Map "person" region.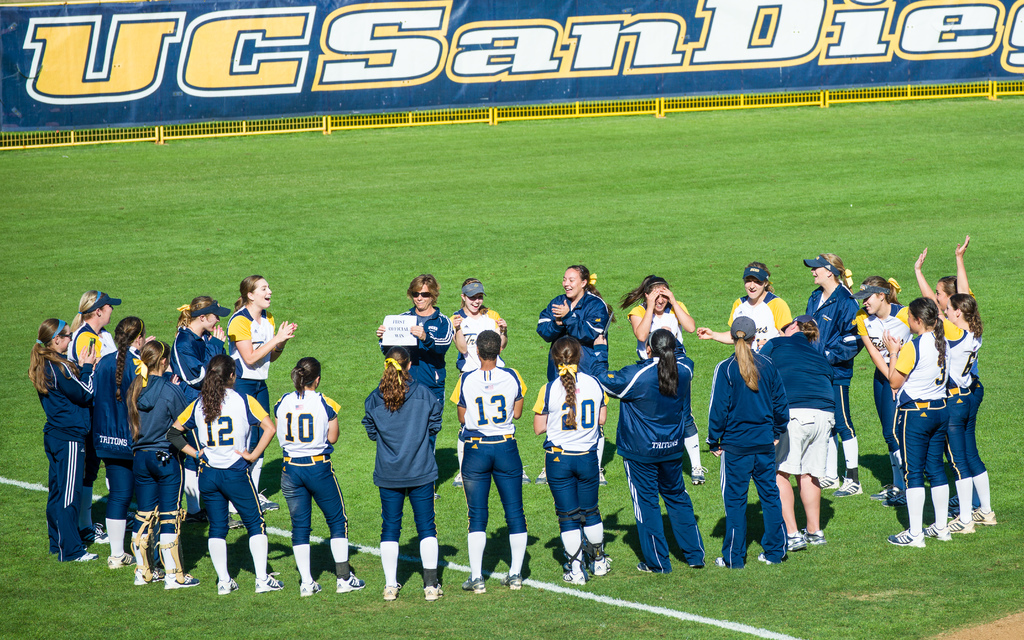
Mapped to (228, 272, 297, 514).
